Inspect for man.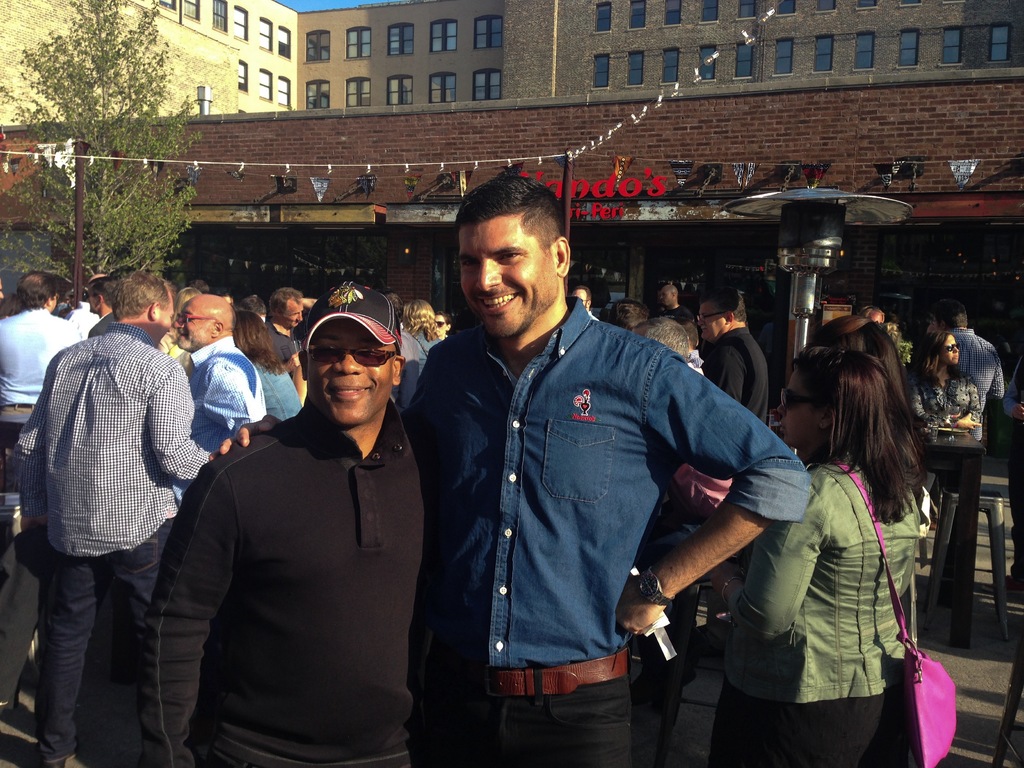
Inspection: rect(4, 269, 219, 758).
